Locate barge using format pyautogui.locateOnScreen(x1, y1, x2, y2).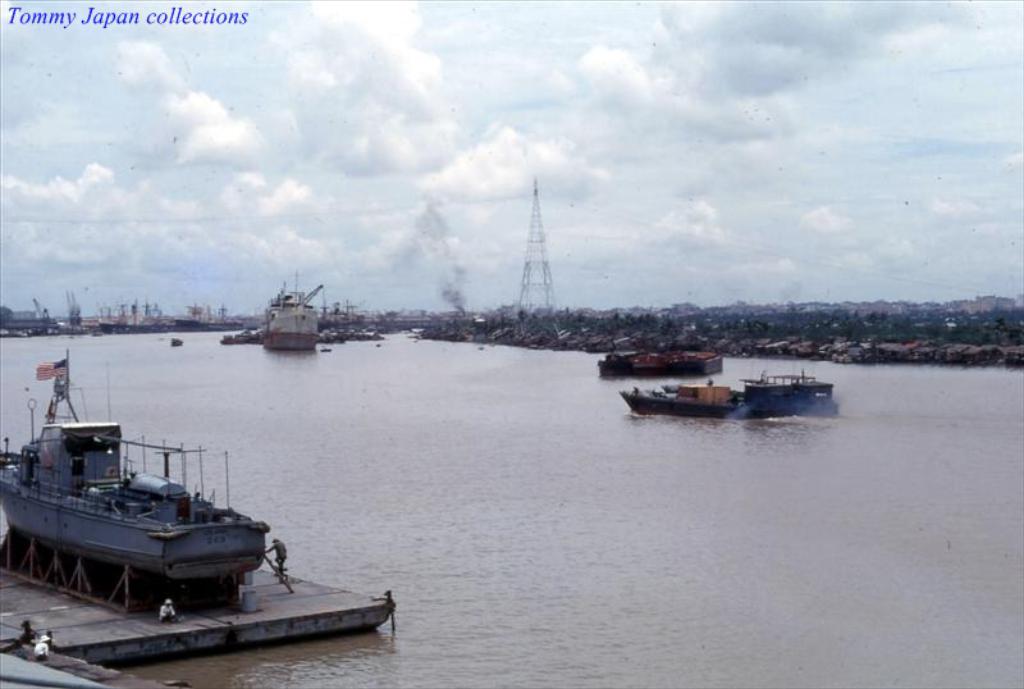
pyautogui.locateOnScreen(0, 344, 268, 583).
